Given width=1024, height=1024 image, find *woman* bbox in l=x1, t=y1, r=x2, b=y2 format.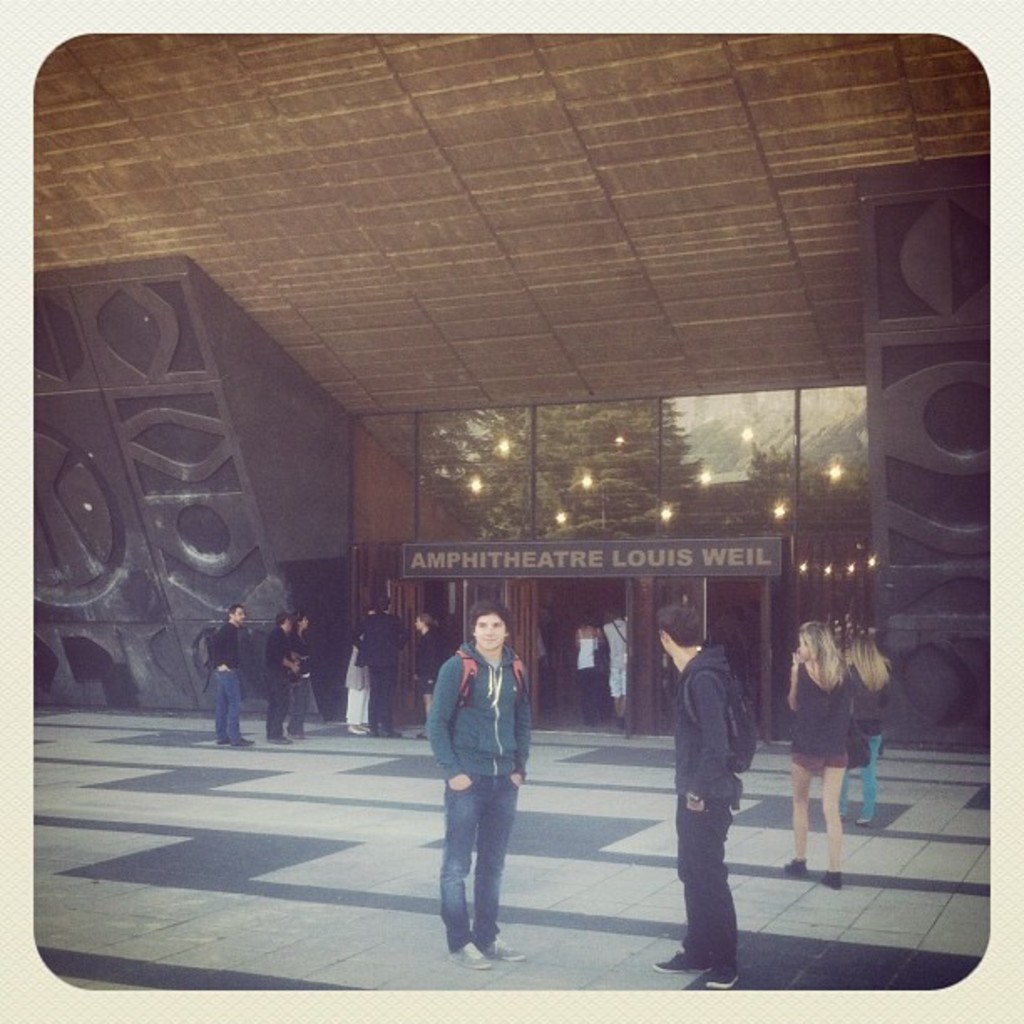
l=413, t=614, r=448, b=743.
